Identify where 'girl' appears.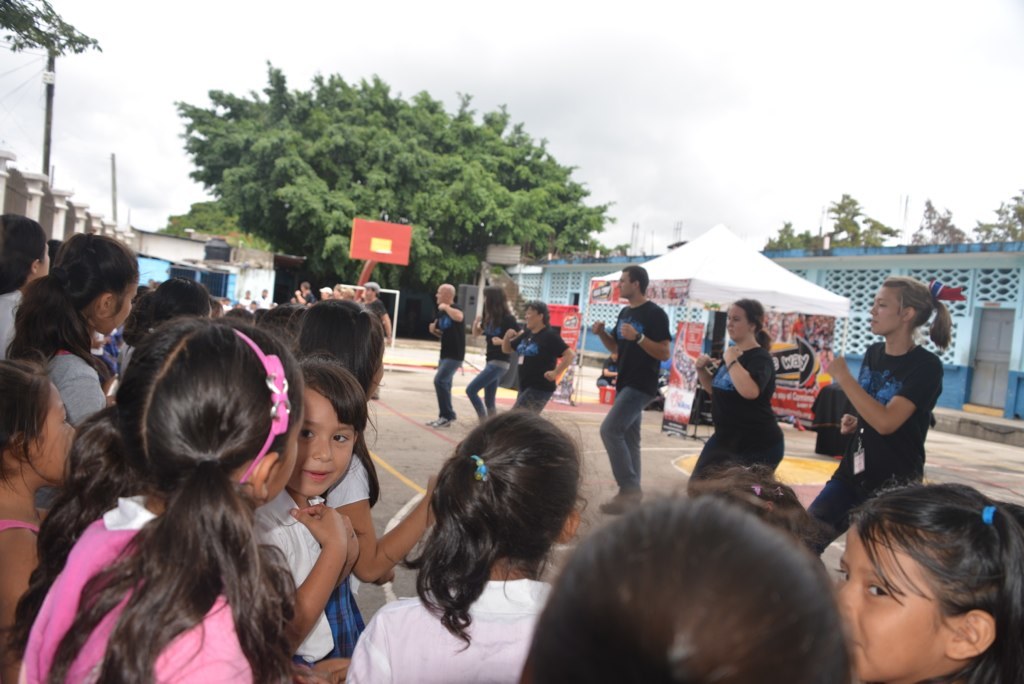
Appears at {"left": 349, "top": 399, "right": 599, "bottom": 683}.
